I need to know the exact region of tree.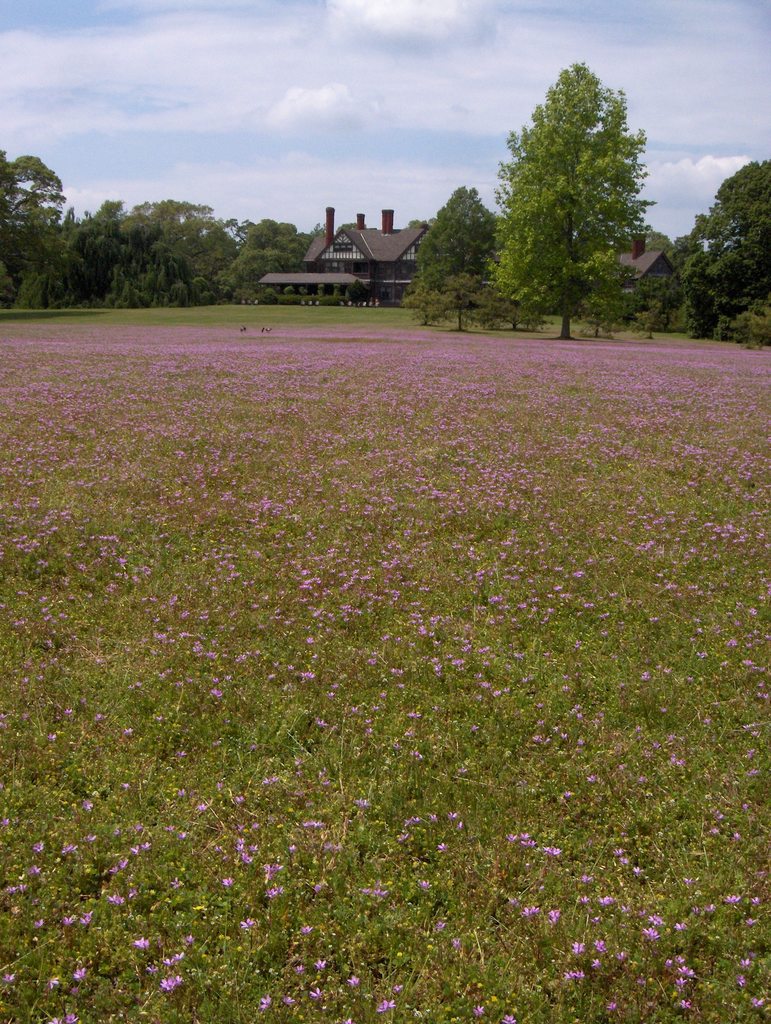
Region: Rect(683, 155, 770, 349).
